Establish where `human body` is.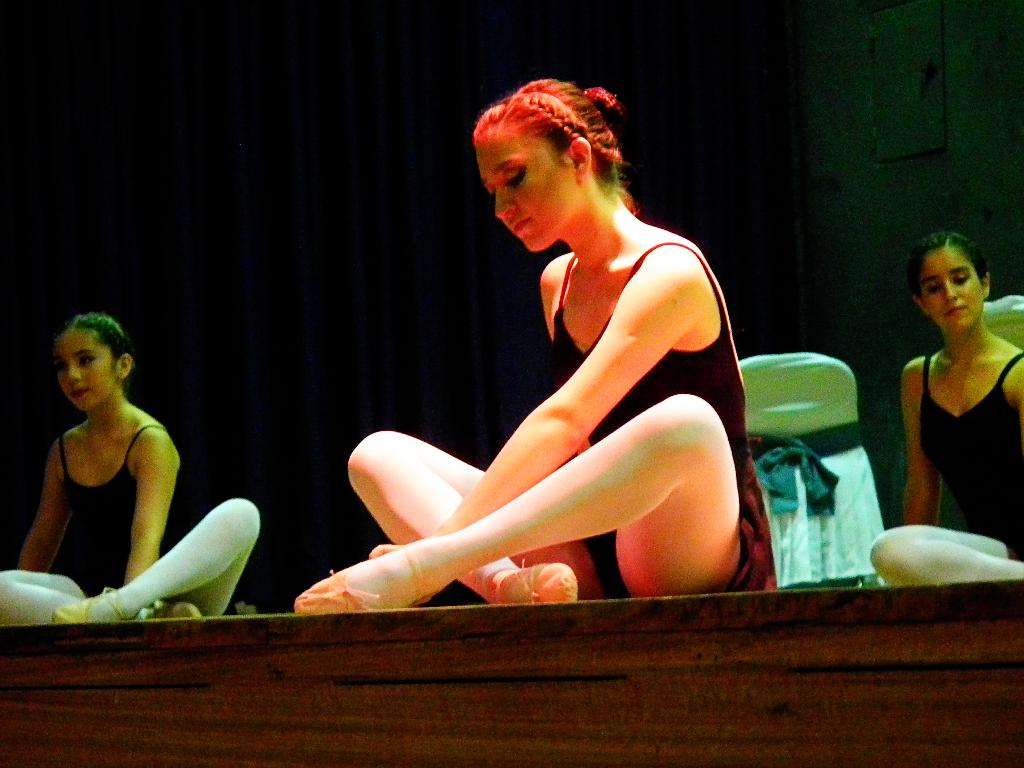
Established at bbox(0, 405, 260, 626).
